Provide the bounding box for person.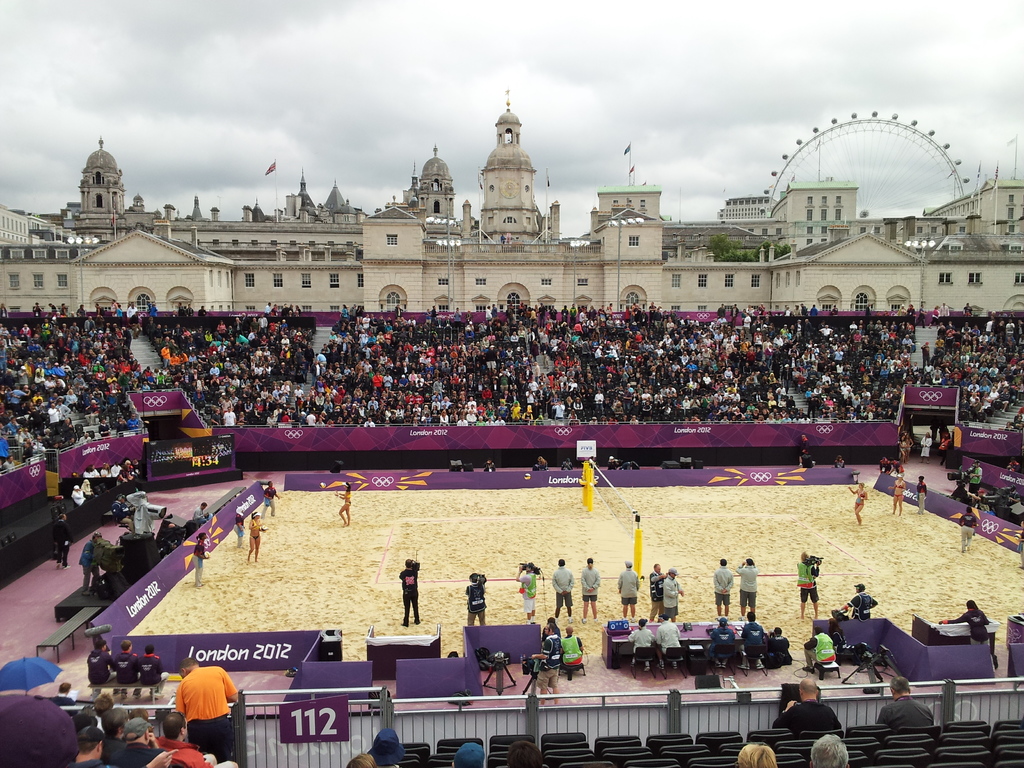
crop(84, 640, 117, 685).
